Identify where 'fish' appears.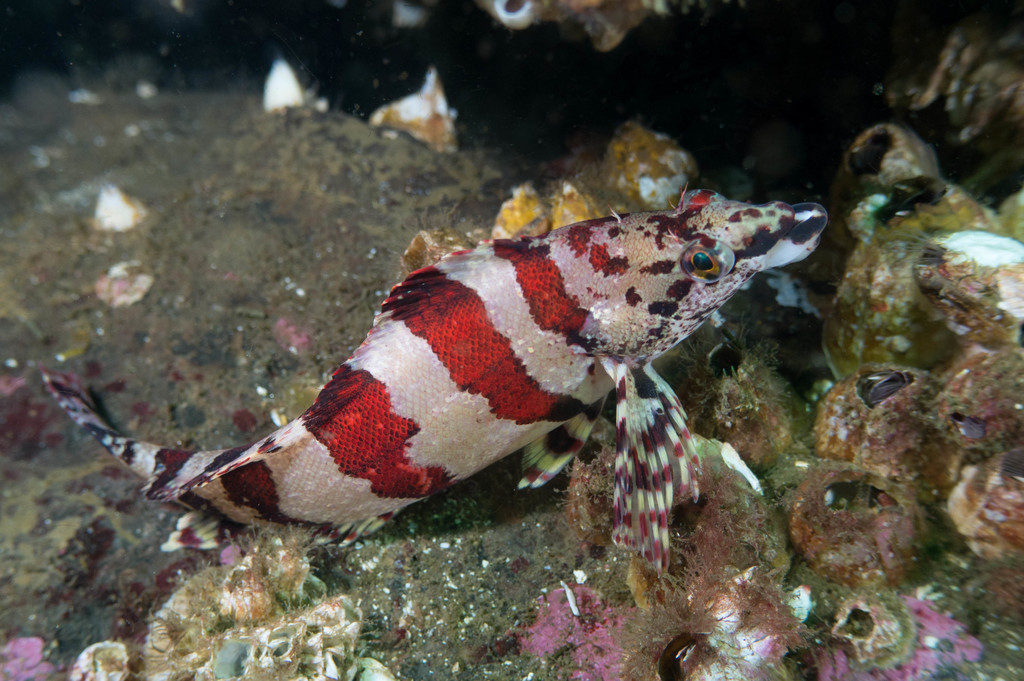
Appears at (left=58, top=182, right=815, bottom=570).
